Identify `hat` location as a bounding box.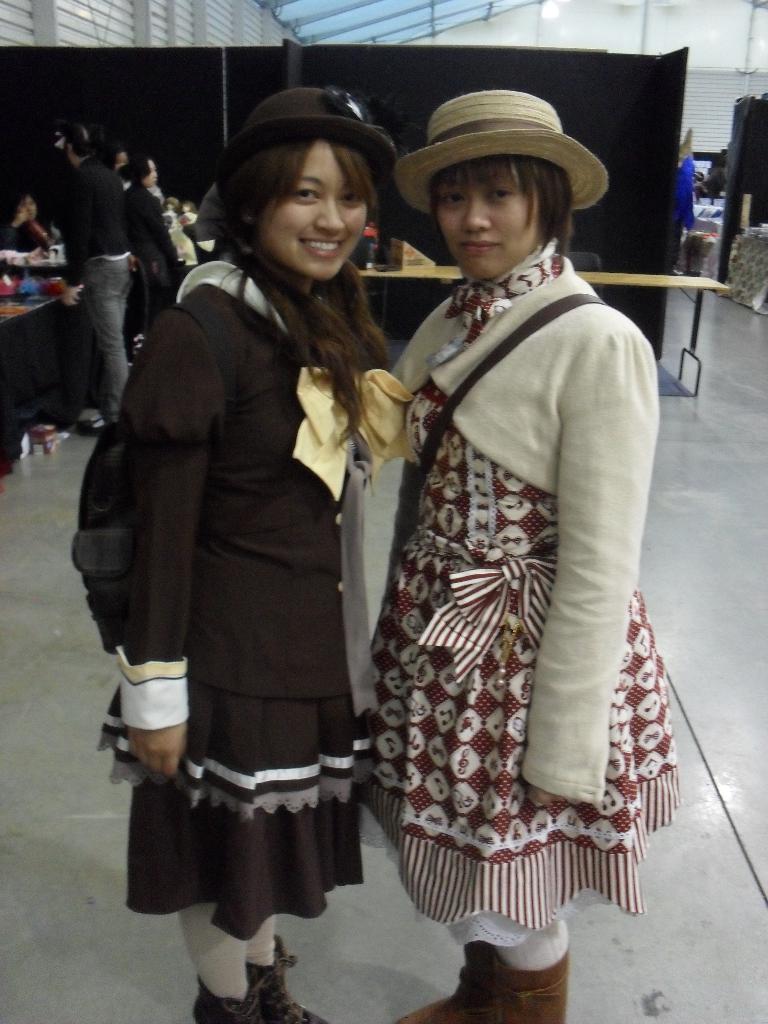
{"left": 217, "top": 94, "right": 394, "bottom": 183}.
